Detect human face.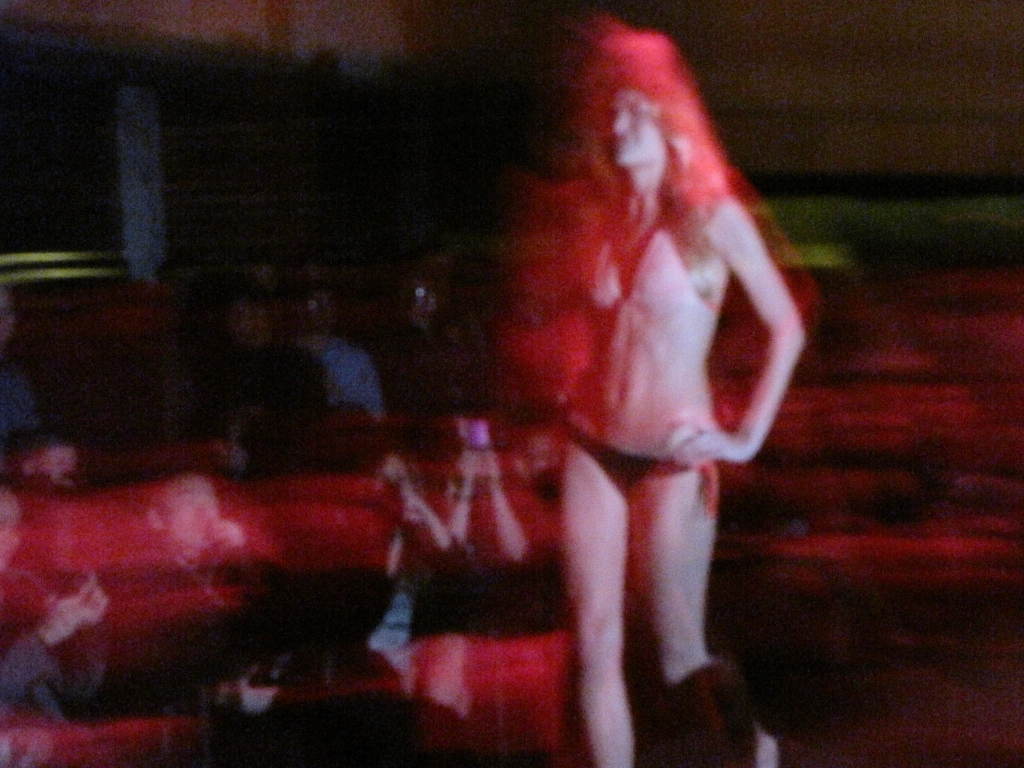
Detected at [left=610, top=89, right=655, bottom=173].
